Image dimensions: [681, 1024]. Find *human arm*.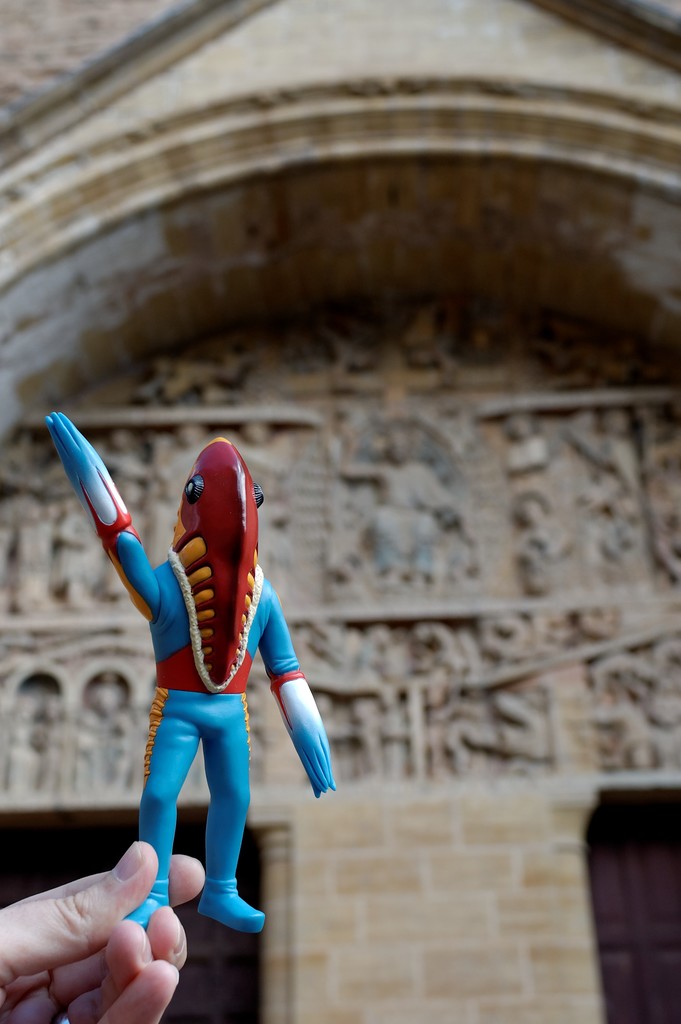
select_region(0, 841, 211, 1023).
